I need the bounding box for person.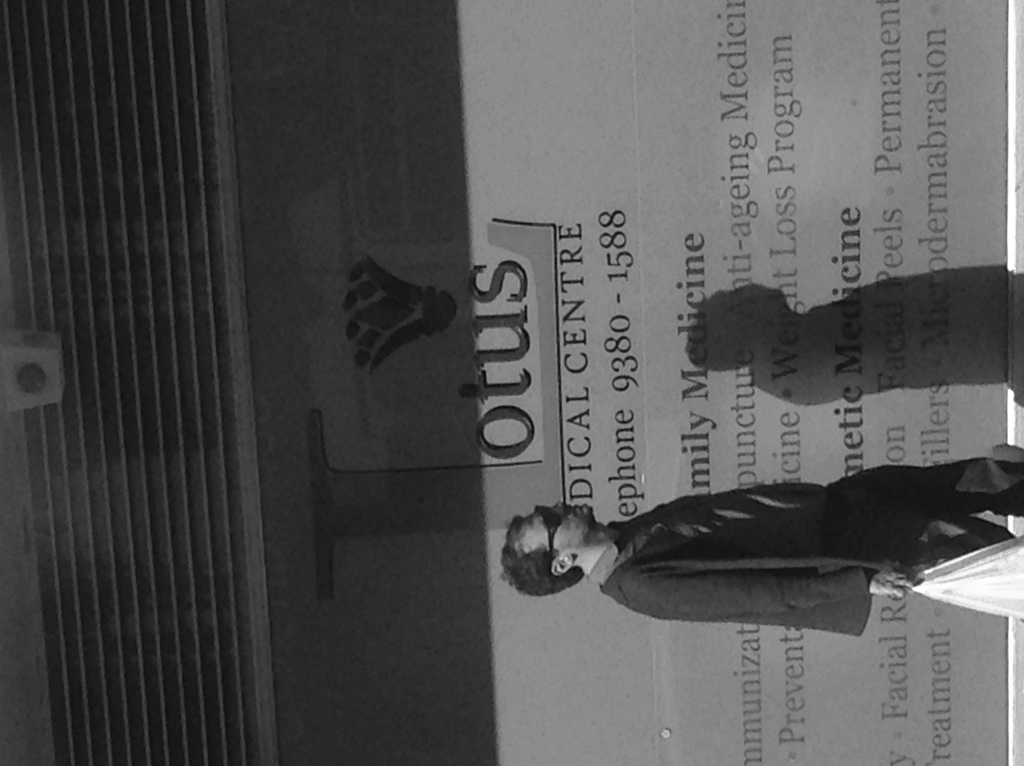
Here it is: detection(510, 410, 934, 651).
